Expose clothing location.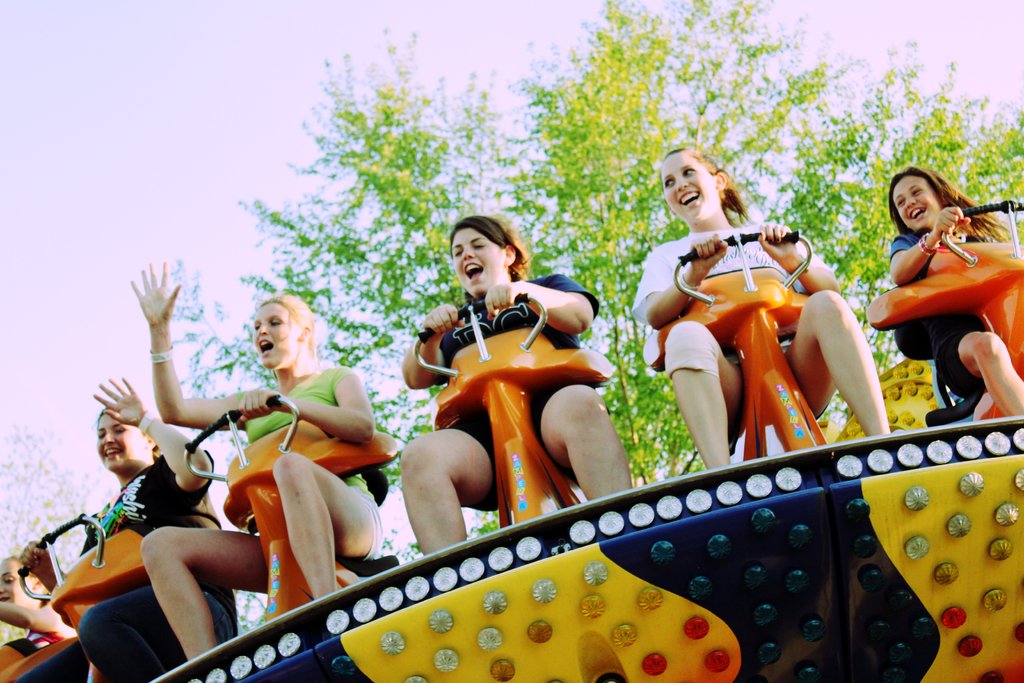
Exposed at detection(653, 197, 899, 457).
